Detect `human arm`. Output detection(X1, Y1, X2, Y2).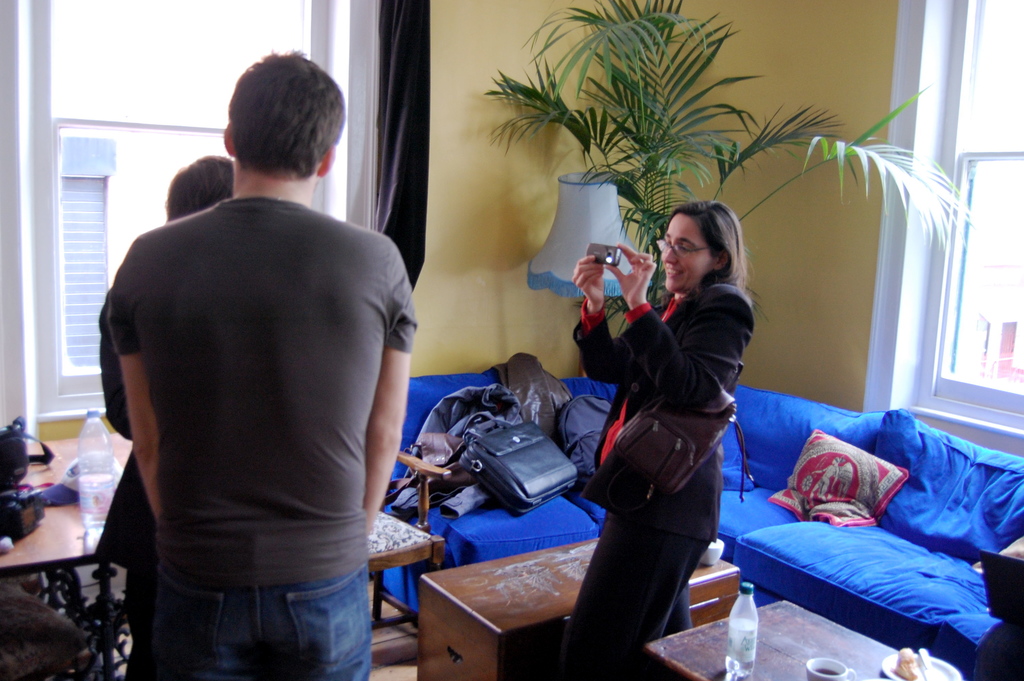
detection(577, 250, 615, 385).
